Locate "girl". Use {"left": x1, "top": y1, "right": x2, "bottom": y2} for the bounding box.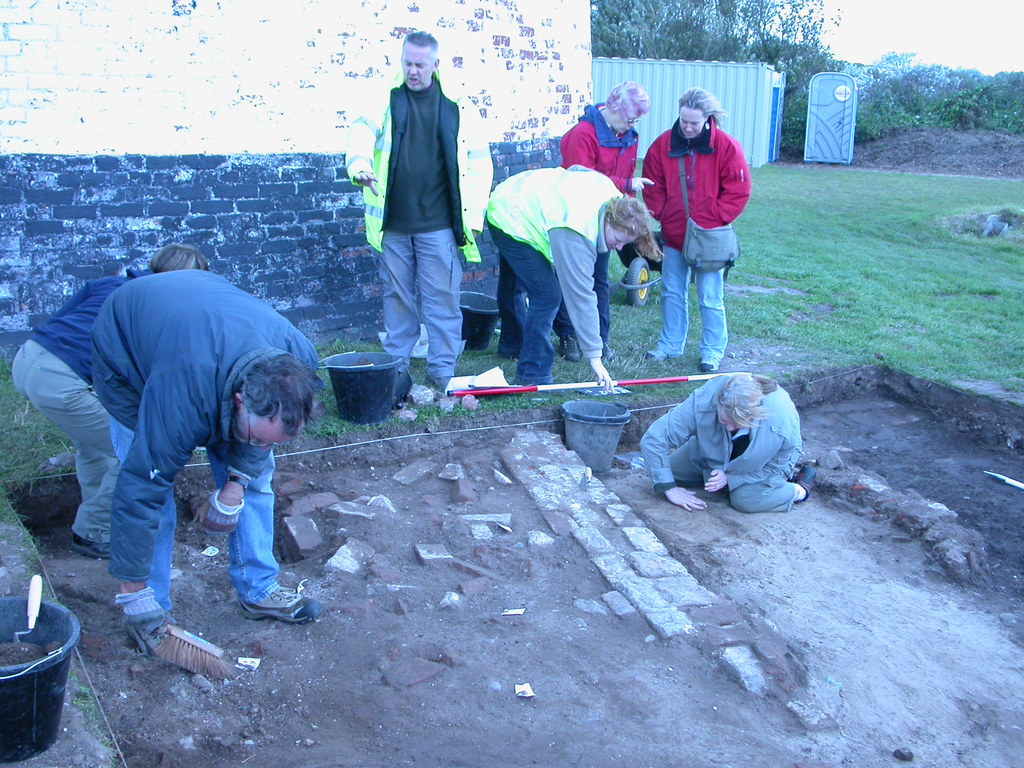
{"left": 555, "top": 76, "right": 655, "bottom": 366}.
